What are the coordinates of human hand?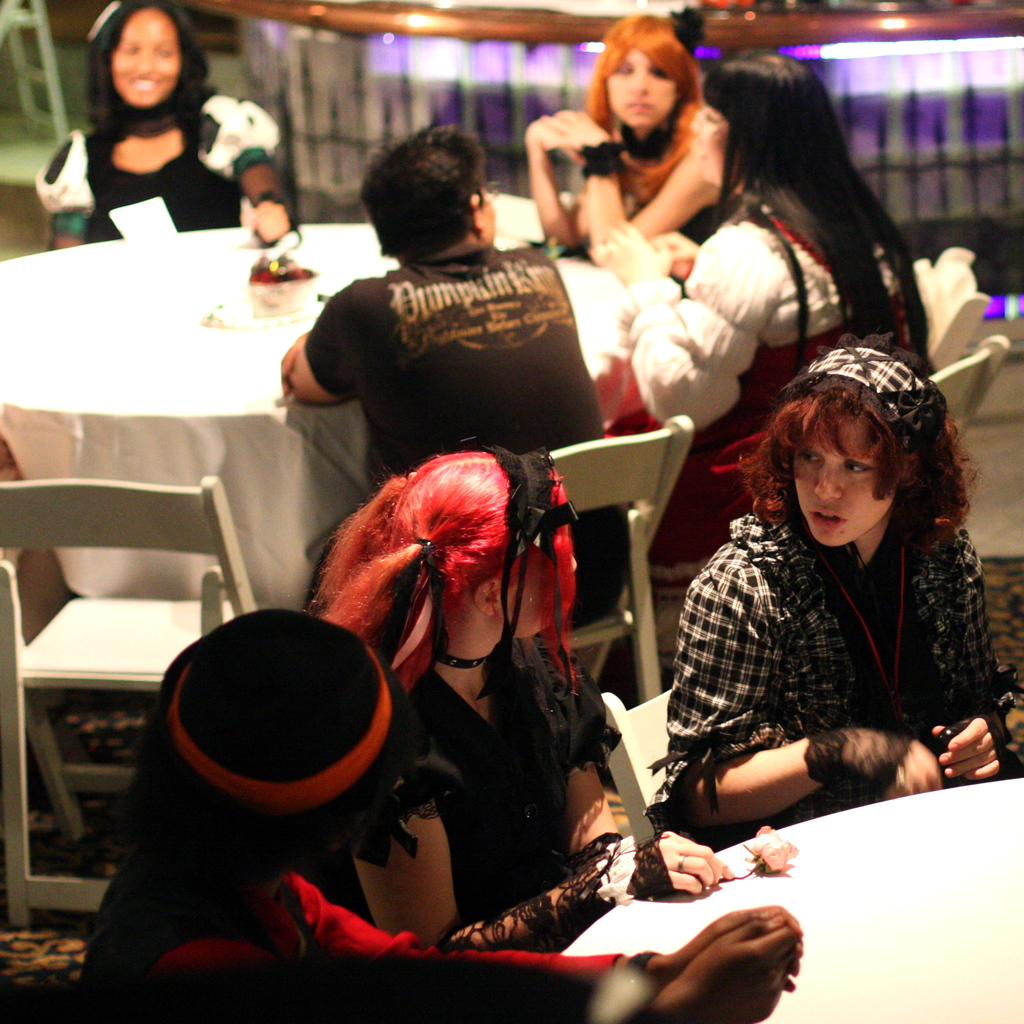
[left=526, top=109, right=585, bottom=148].
